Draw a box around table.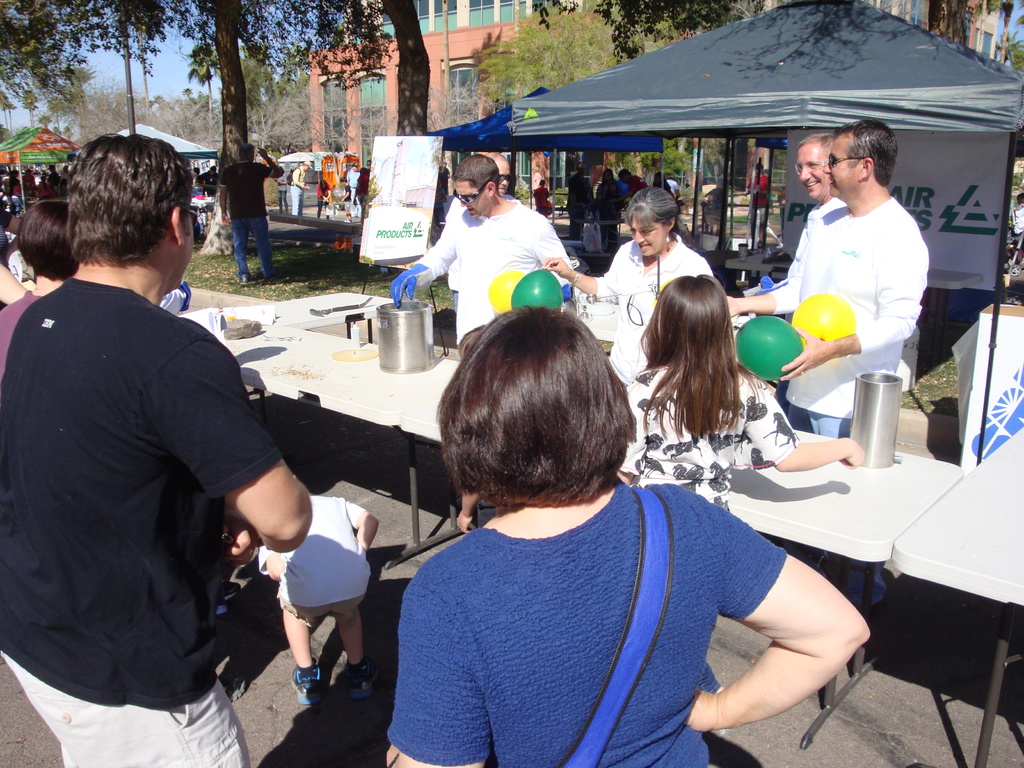
{"left": 716, "top": 417, "right": 961, "bottom": 748}.
